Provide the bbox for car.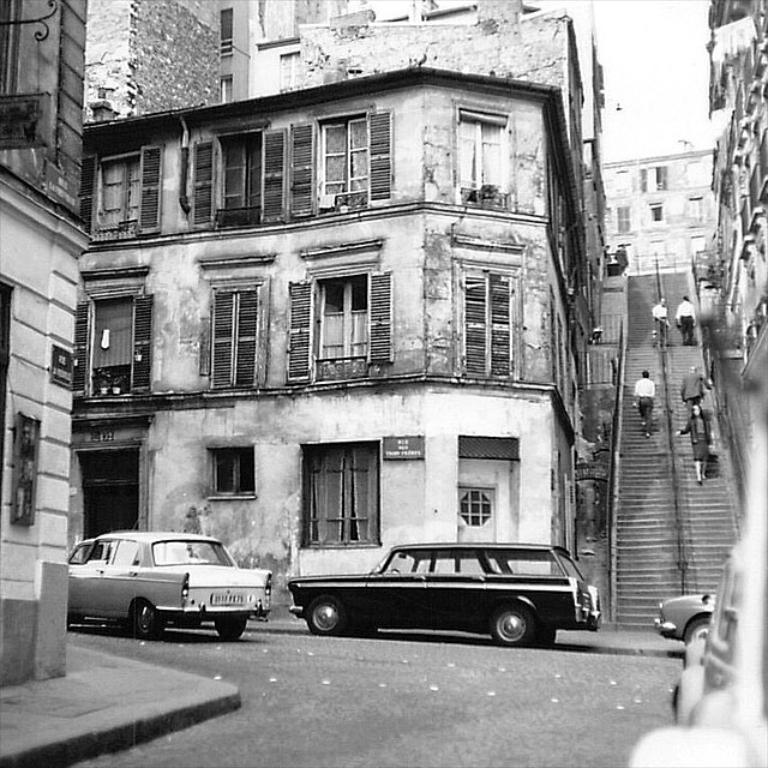
54, 522, 283, 652.
